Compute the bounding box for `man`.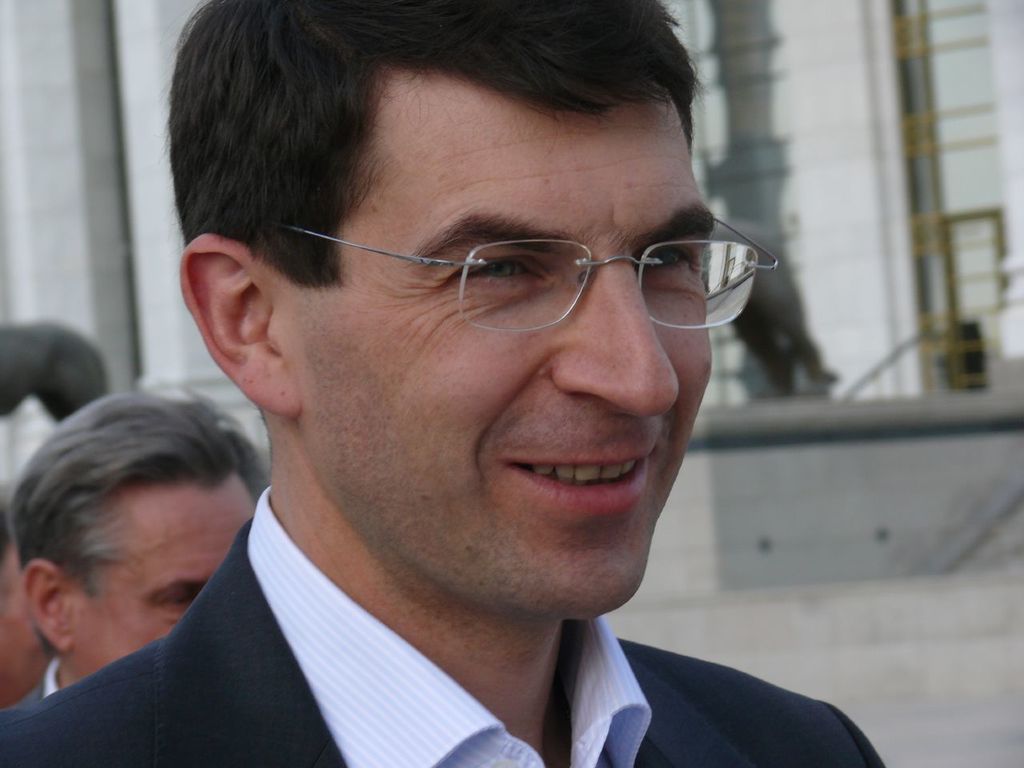
left=7, top=383, right=275, bottom=707.
